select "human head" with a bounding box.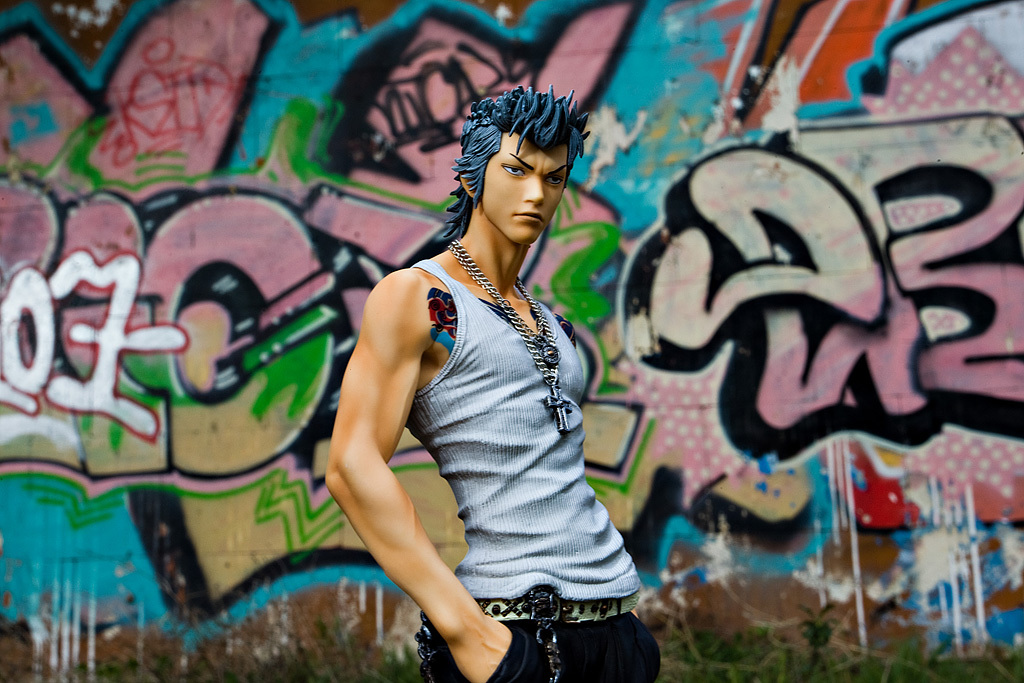
pyautogui.locateOnScreen(469, 76, 565, 241).
